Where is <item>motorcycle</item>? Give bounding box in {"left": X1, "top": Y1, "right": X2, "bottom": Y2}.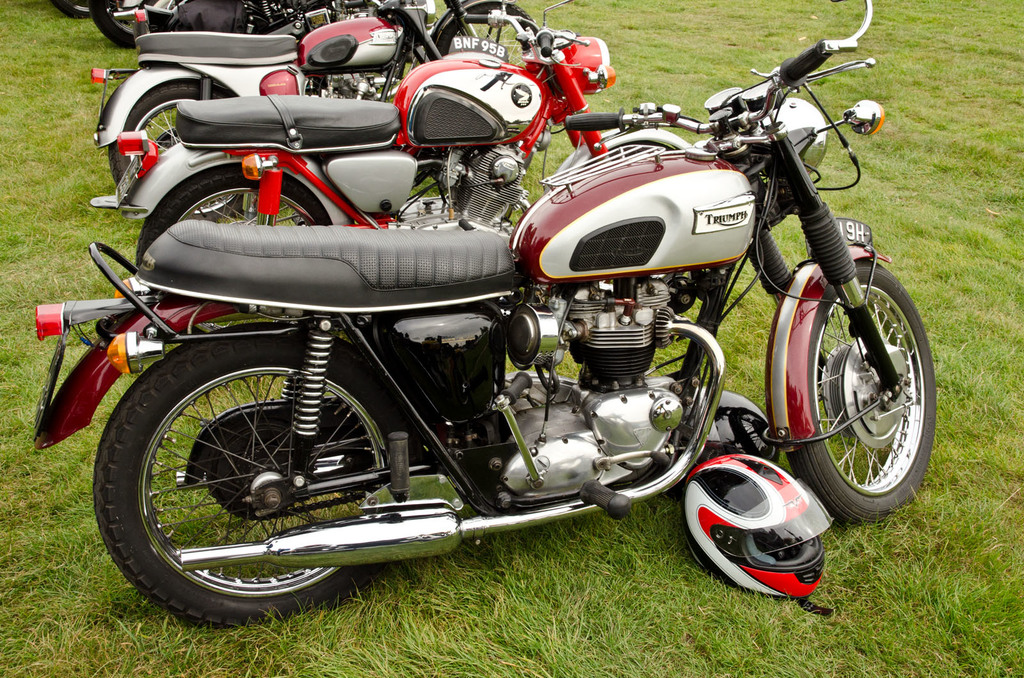
{"left": 93, "top": 0, "right": 618, "bottom": 274}.
